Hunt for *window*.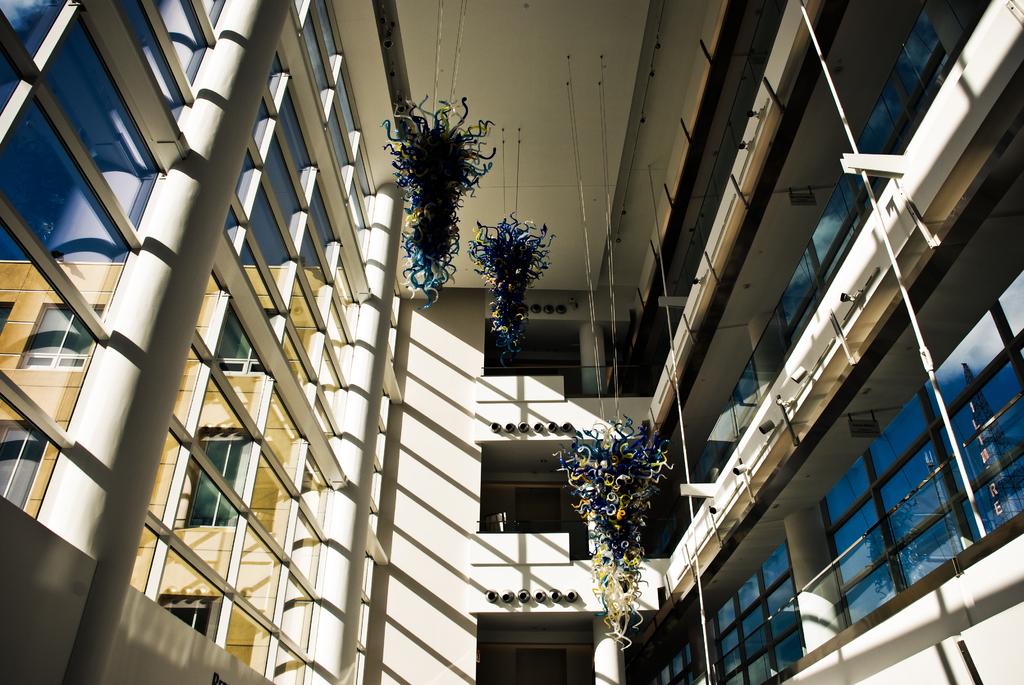
Hunted down at (0, 299, 16, 343).
